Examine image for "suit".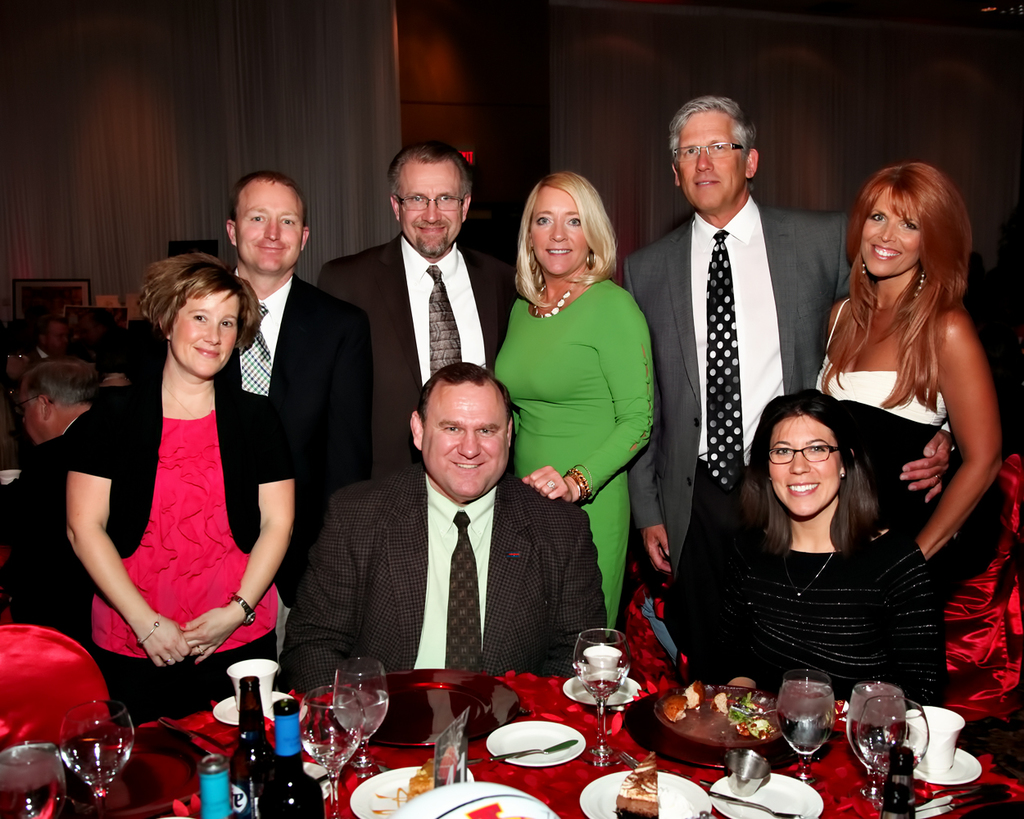
Examination result: crop(319, 233, 522, 478).
